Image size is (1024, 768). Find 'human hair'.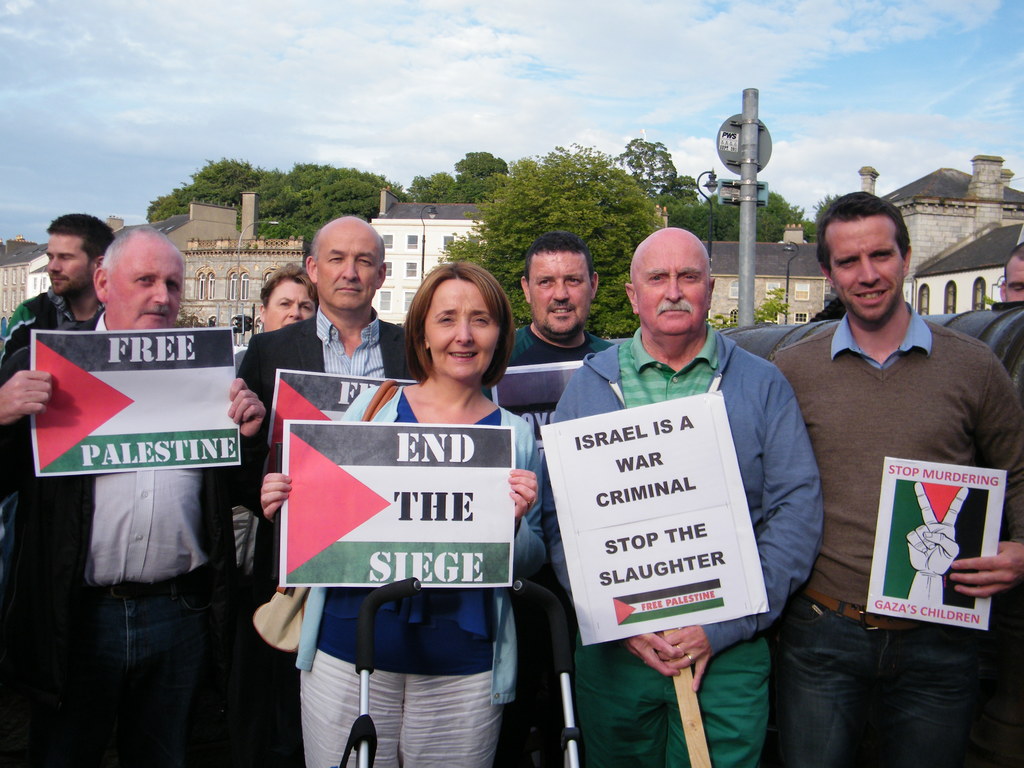
detection(390, 260, 511, 409).
